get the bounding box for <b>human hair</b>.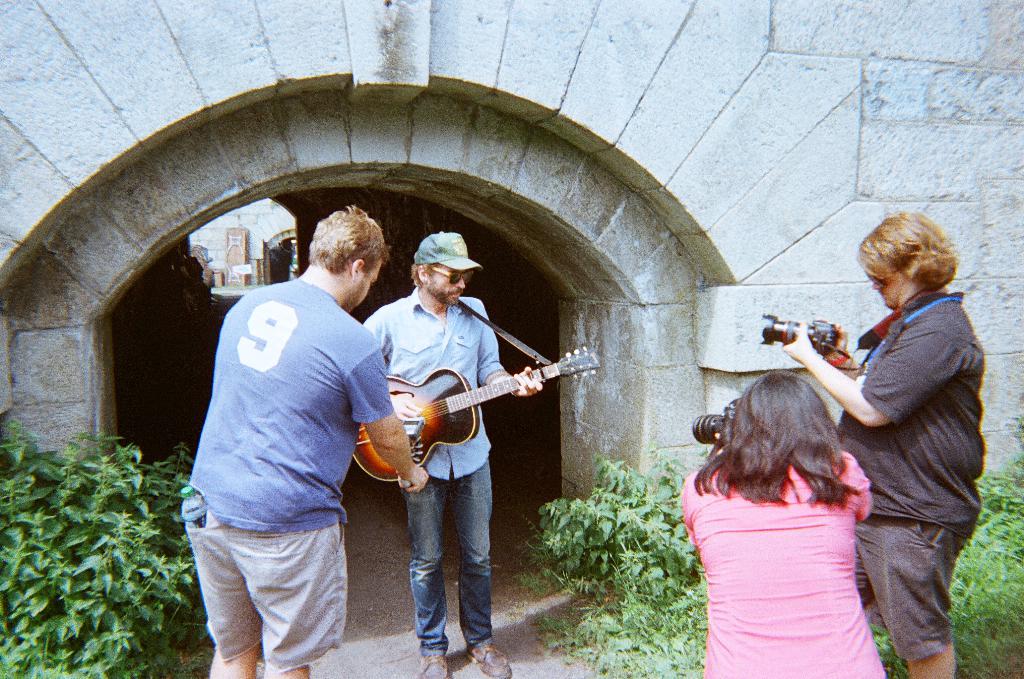
(306,202,386,276).
